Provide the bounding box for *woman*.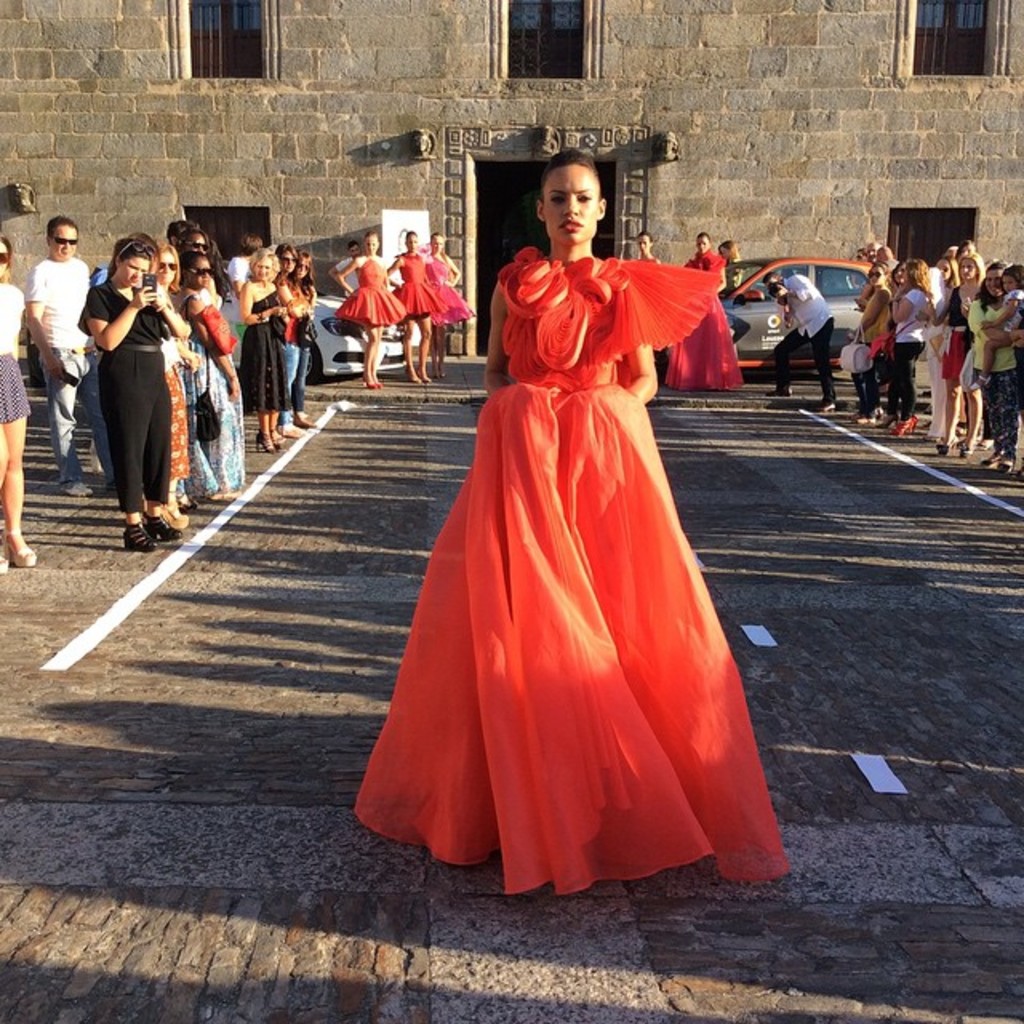
171, 253, 234, 501.
